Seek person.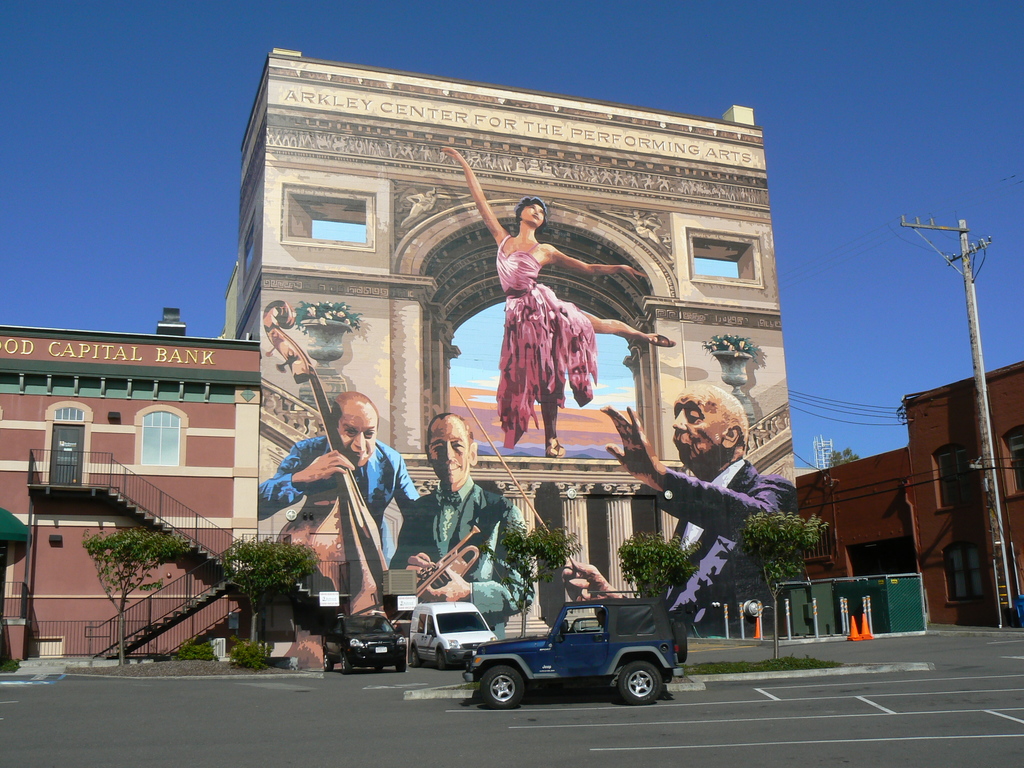
crop(558, 383, 804, 638).
